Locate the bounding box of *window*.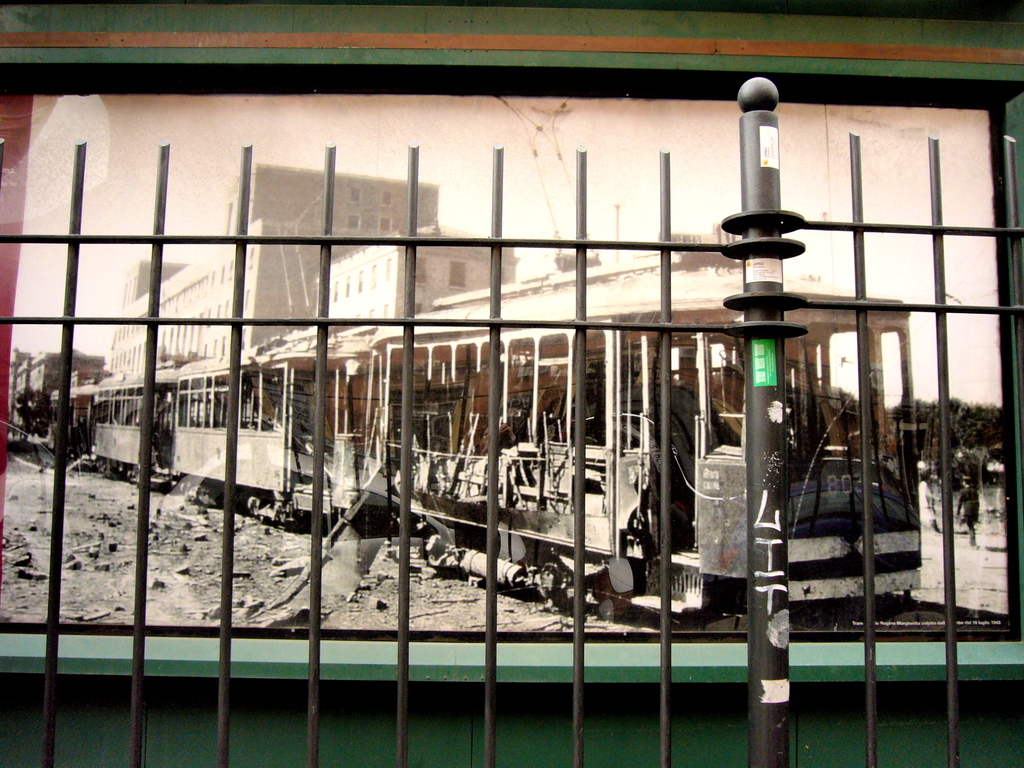
Bounding box: (x1=384, y1=218, x2=390, y2=232).
